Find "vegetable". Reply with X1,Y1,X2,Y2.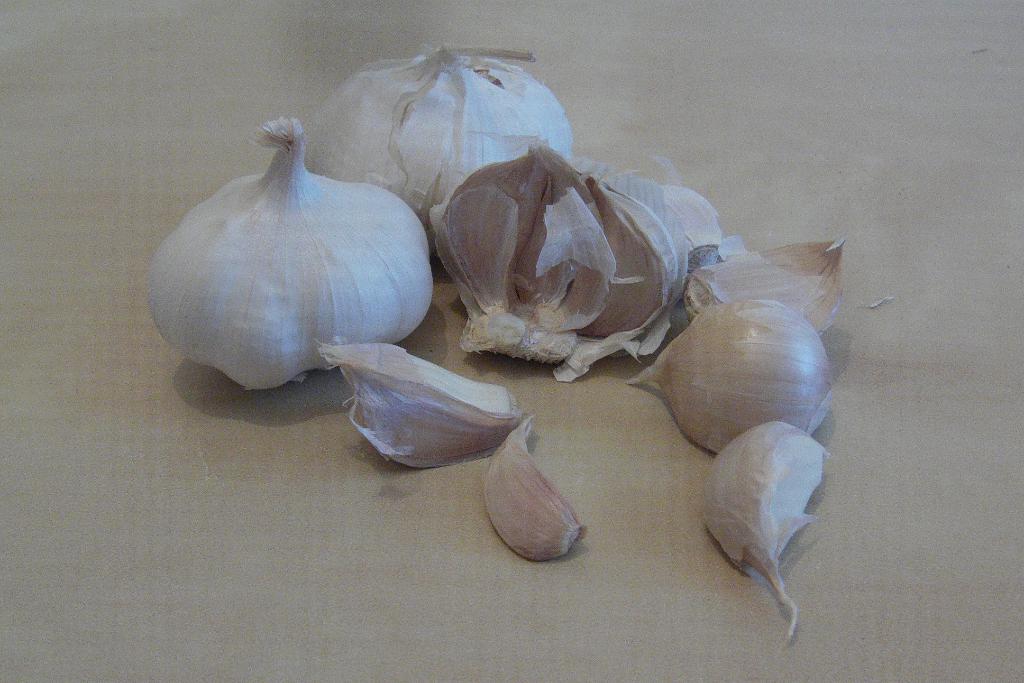
484,414,589,566.
